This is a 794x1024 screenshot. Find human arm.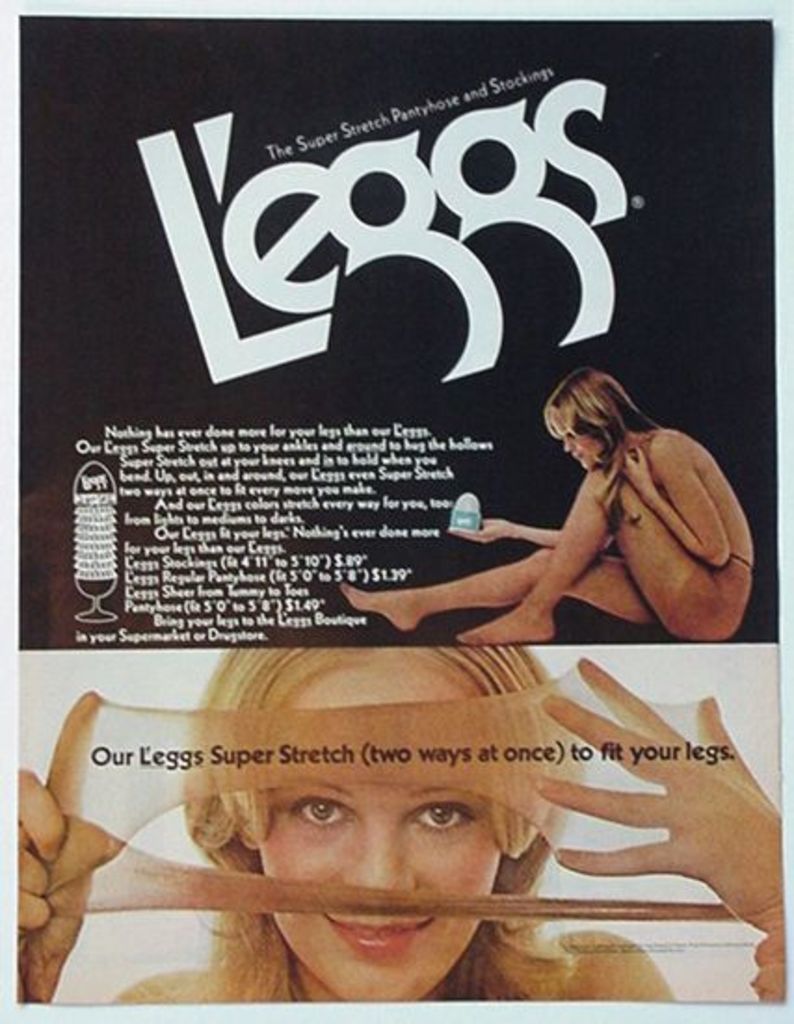
Bounding box: [x1=444, y1=504, x2=569, y2=550].
